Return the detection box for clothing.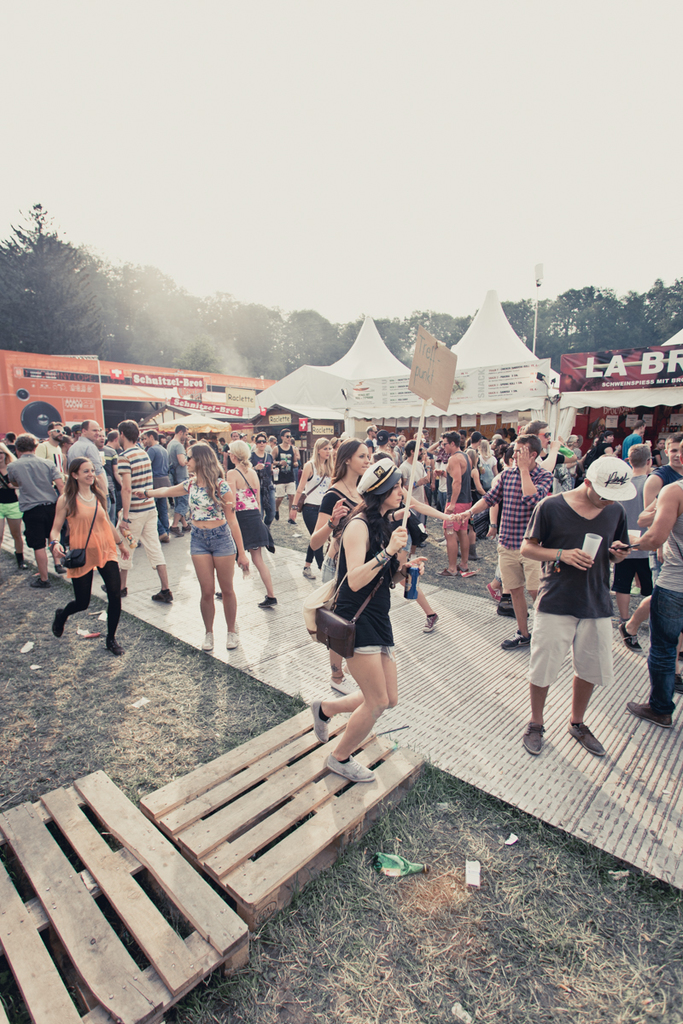
BBox(651, 477, 682, 713).
